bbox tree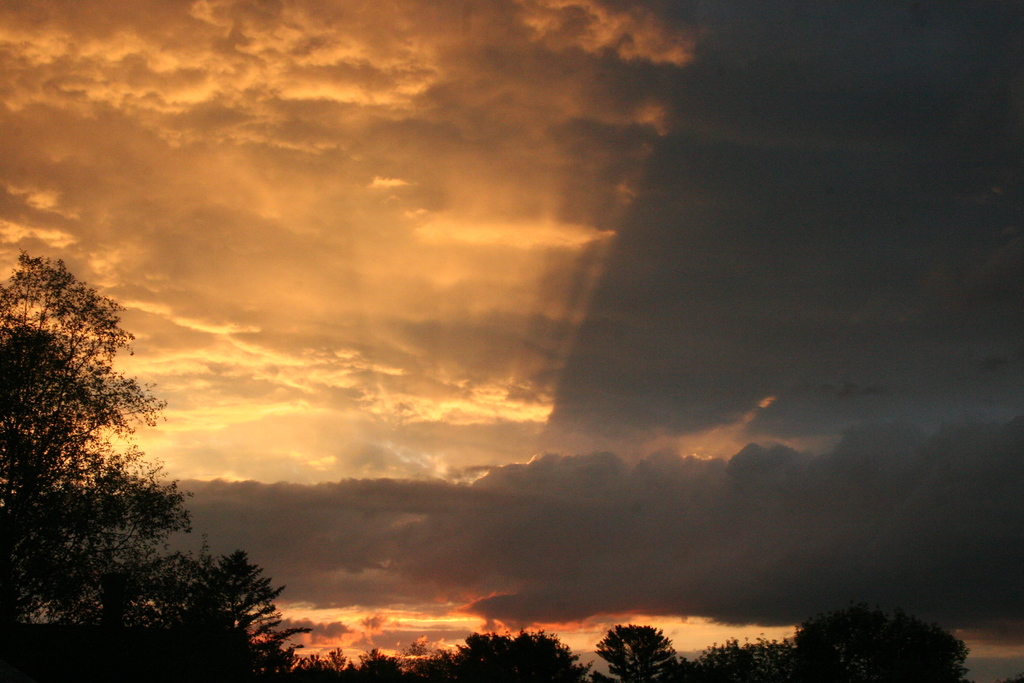
<box>34,548,310,682</box>
